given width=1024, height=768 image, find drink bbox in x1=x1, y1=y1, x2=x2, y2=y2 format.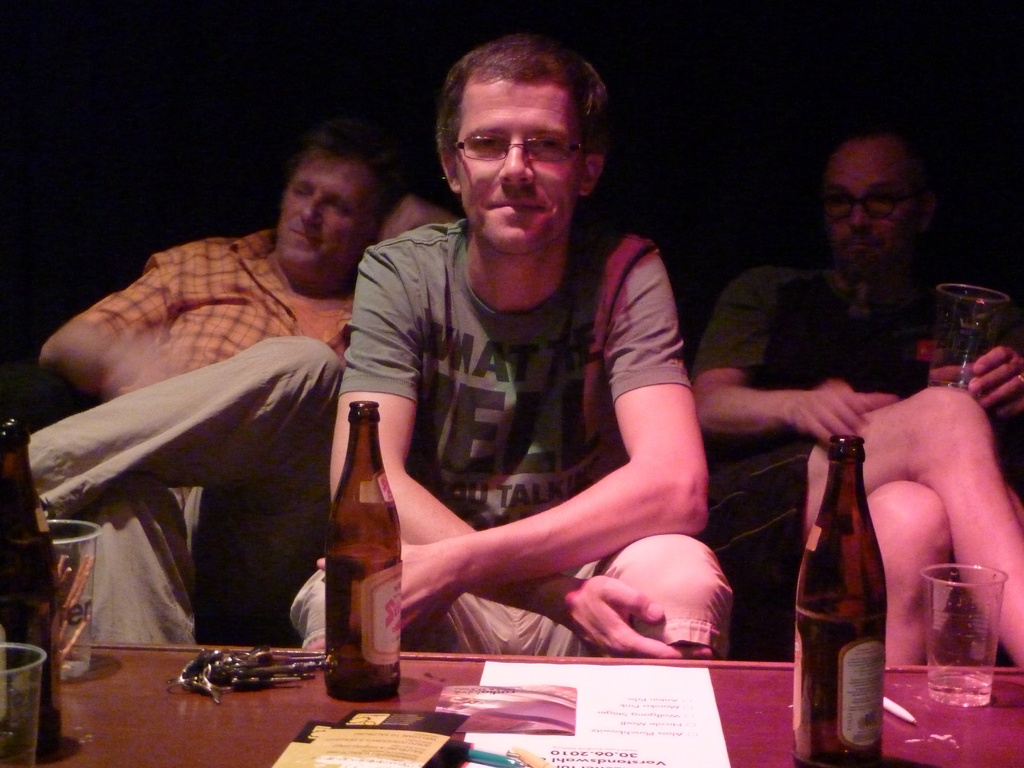
x1=929, y1=673, x2=994, y2=700.
